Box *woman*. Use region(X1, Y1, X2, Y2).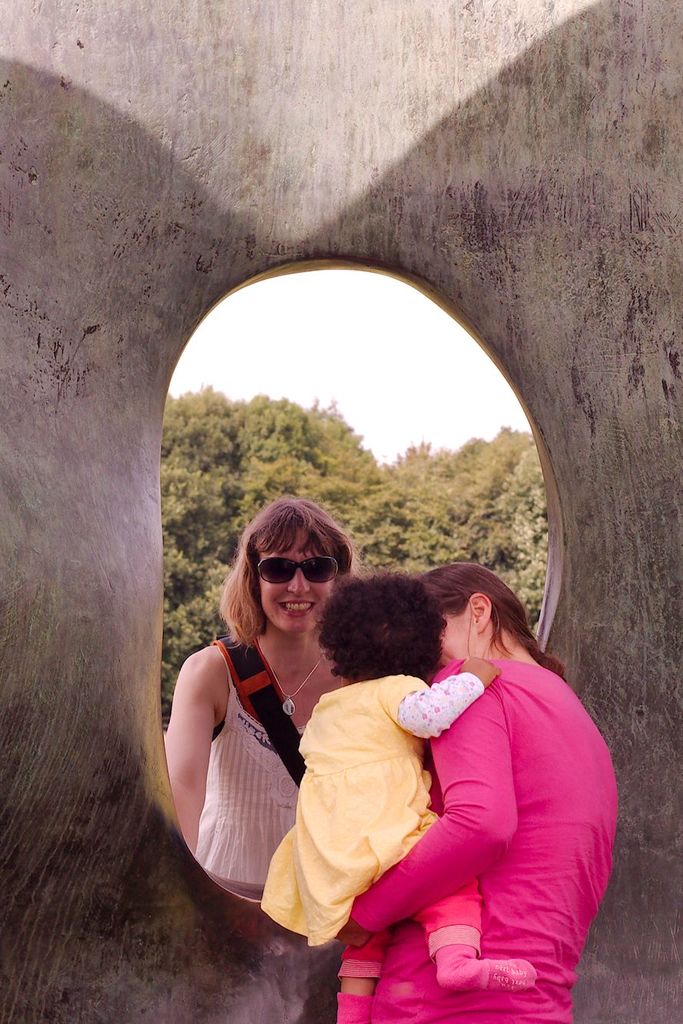
region(174, 500, 363, 949).
